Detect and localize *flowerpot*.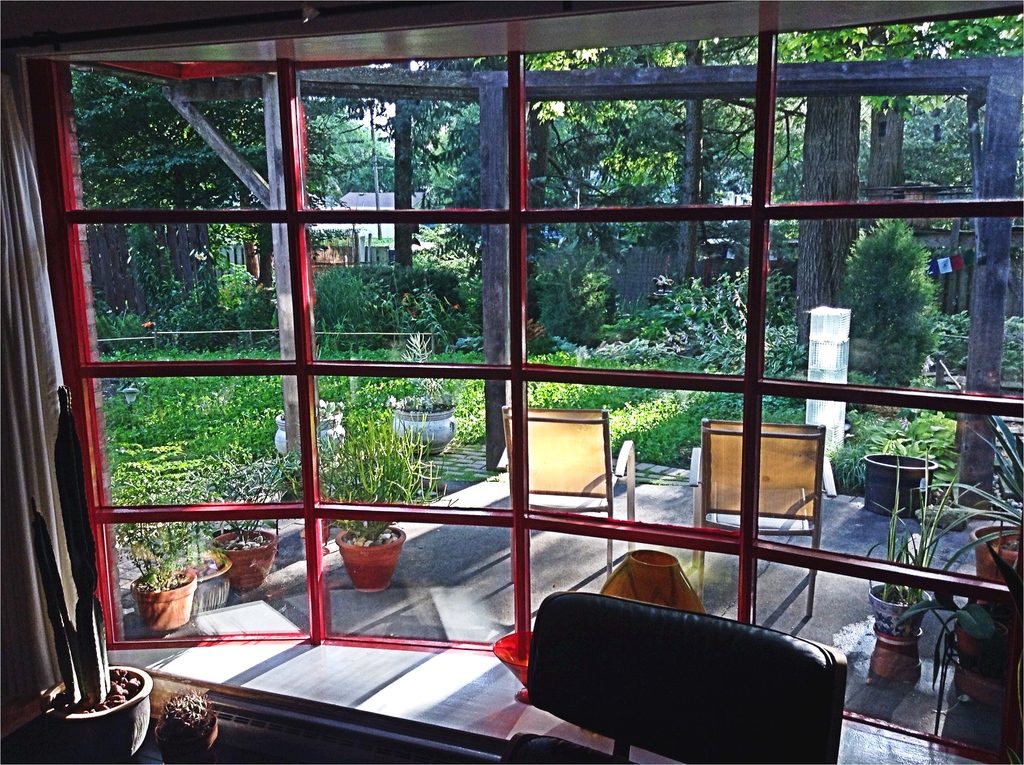
Localized at 184:551:228:609.
